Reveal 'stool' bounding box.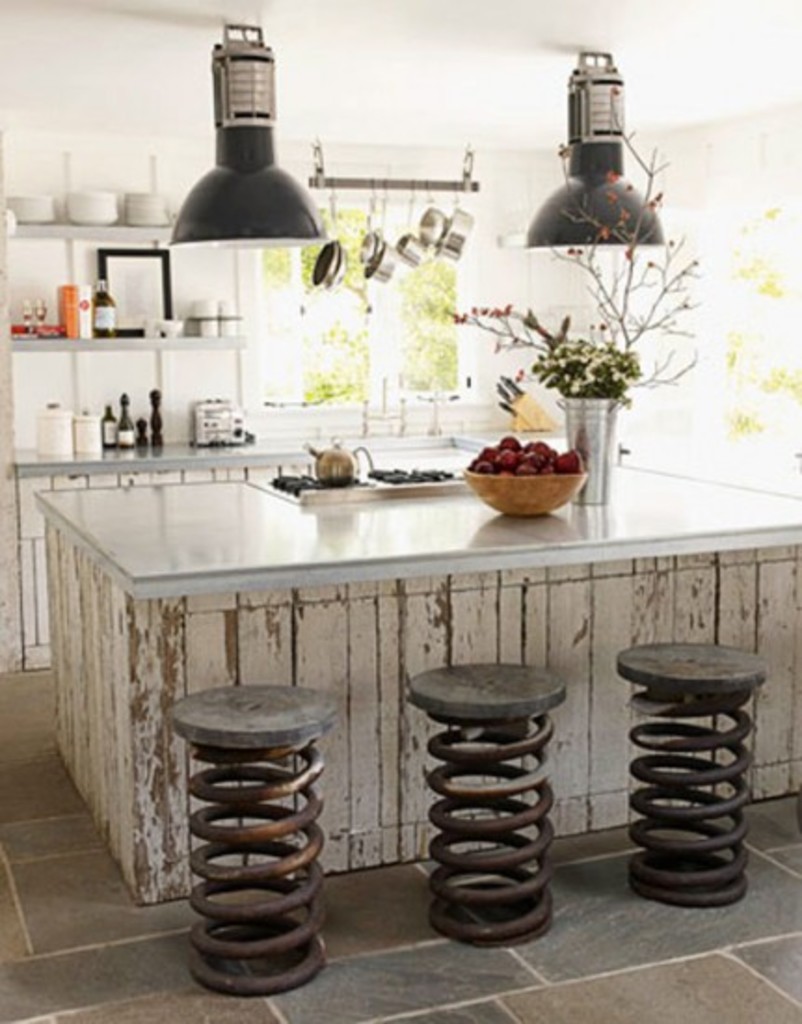
Revealed: 616, 635, 770, 905.
